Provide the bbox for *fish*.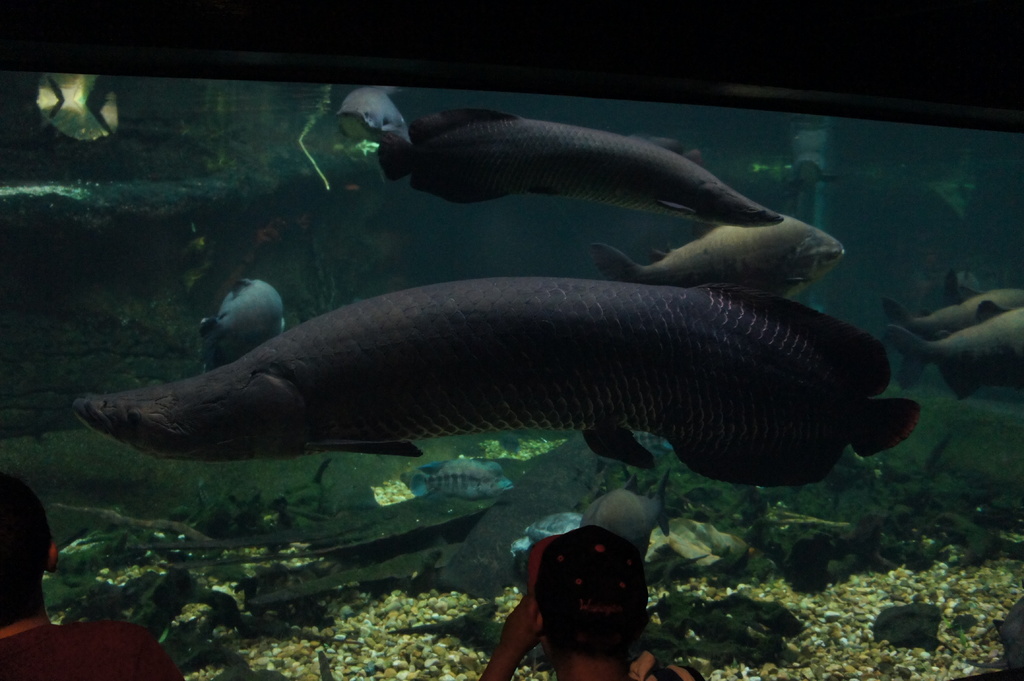
pyautogui.locateOnScreen(372, 111, 785, 213).
